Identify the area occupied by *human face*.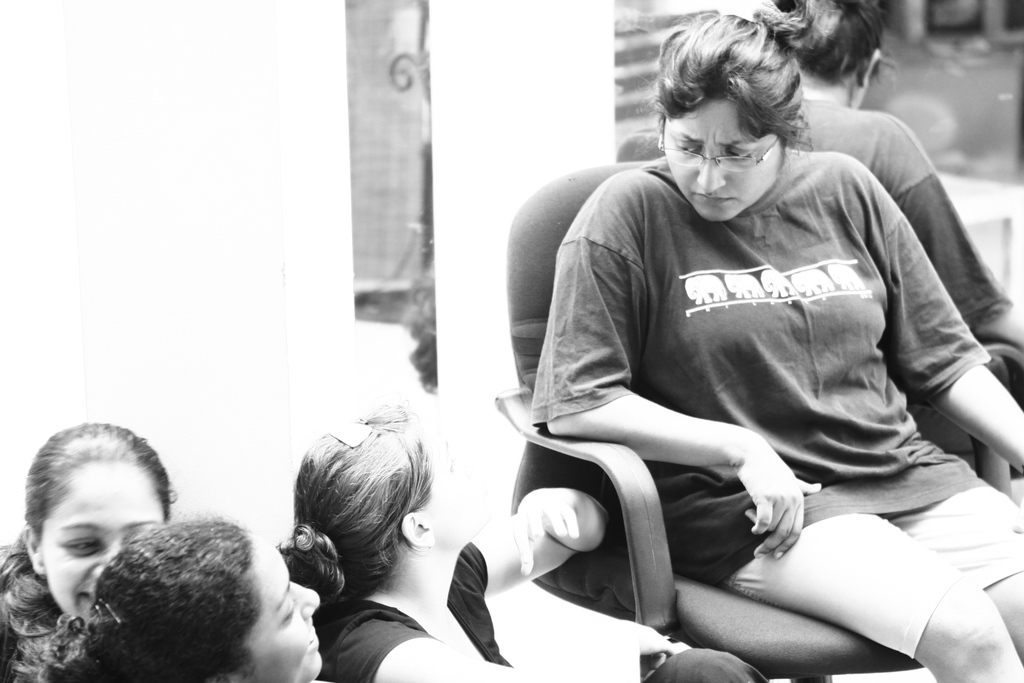
Area: bbox(662, 101, 781, 222).
